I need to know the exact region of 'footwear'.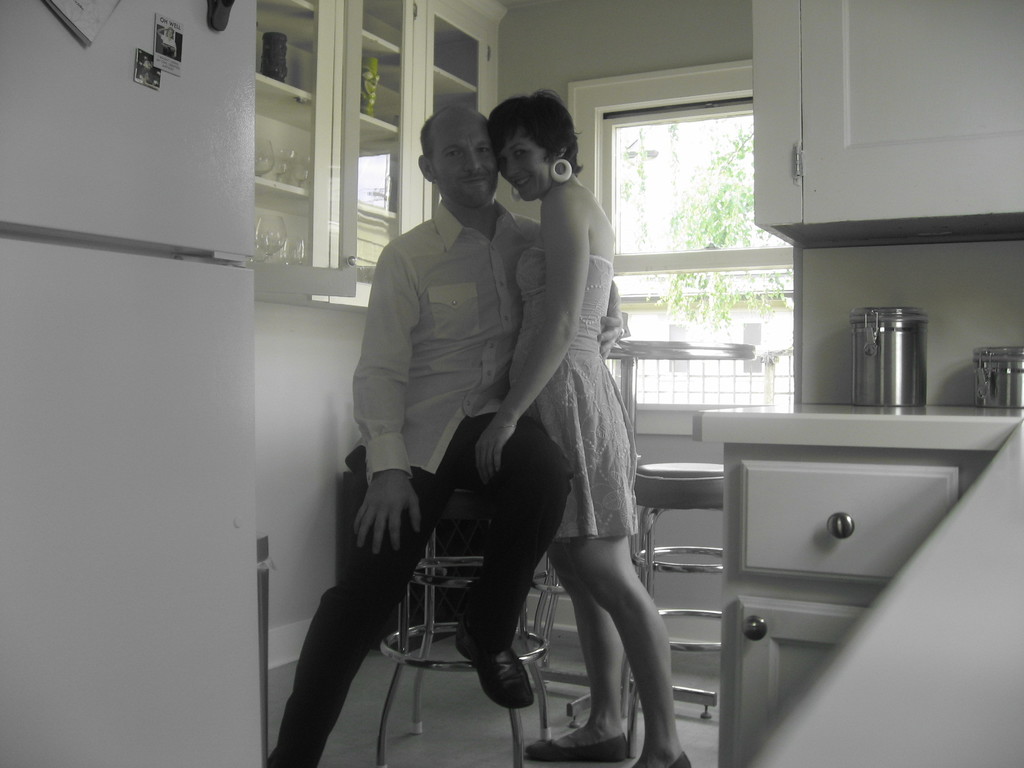
Region: box=[521, 735, 625, 760].
